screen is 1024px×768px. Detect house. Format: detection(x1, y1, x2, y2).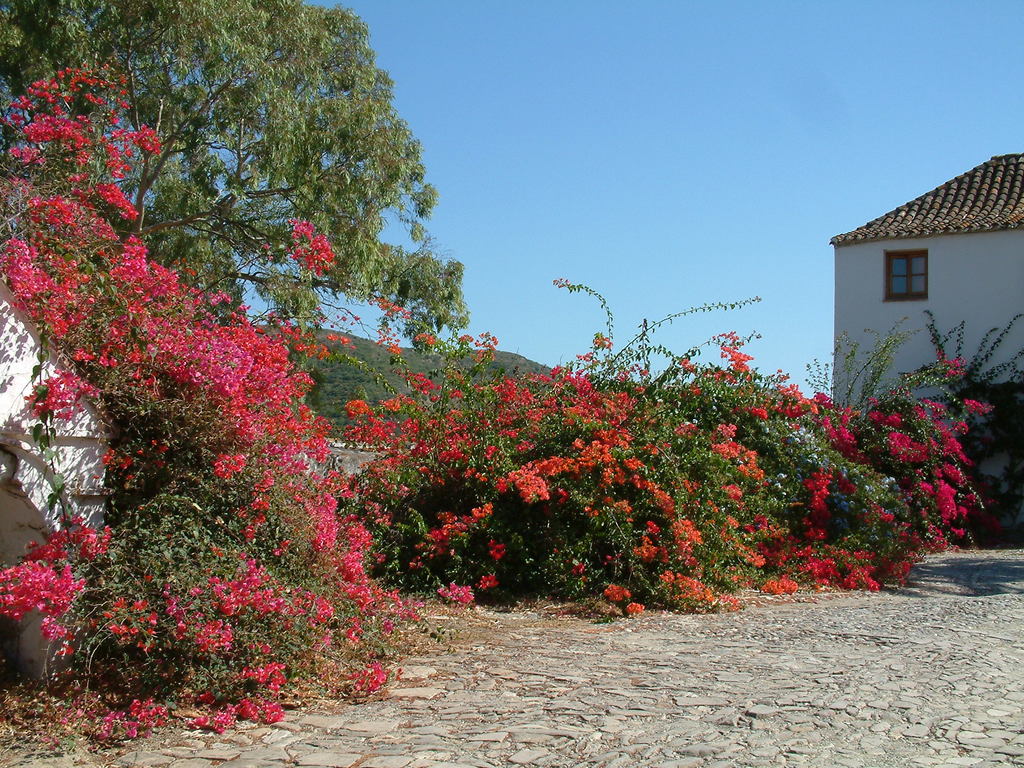
detection(830, 156, 1023, 425).
